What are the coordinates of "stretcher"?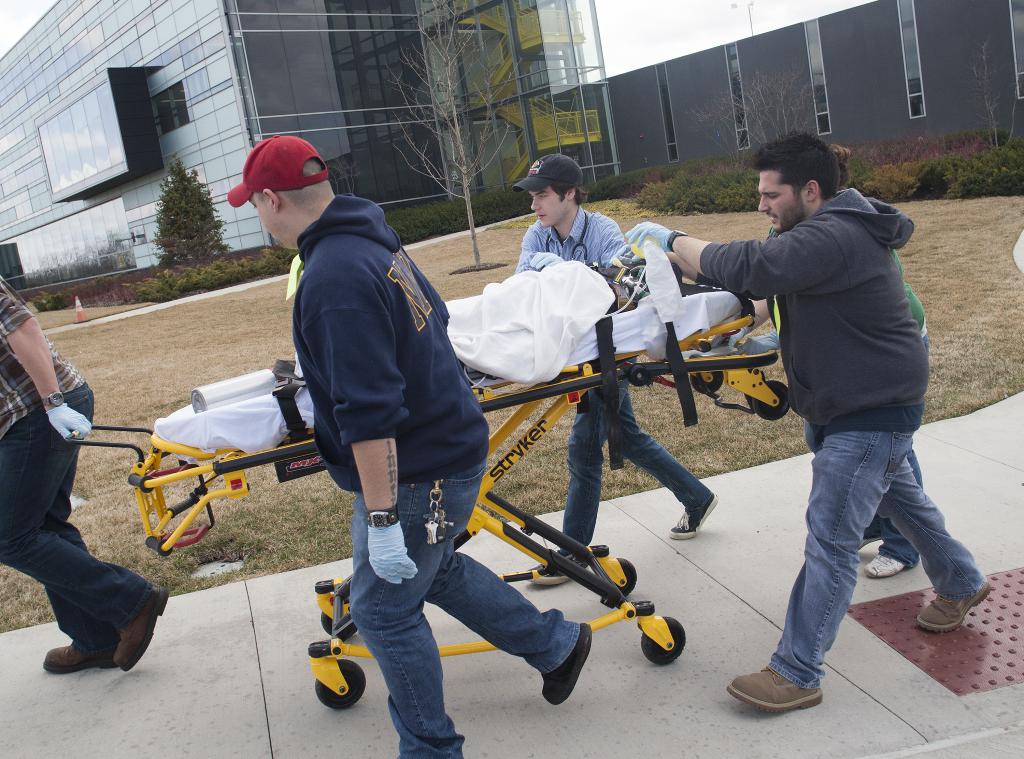
region(60, 259, 793, 715).
